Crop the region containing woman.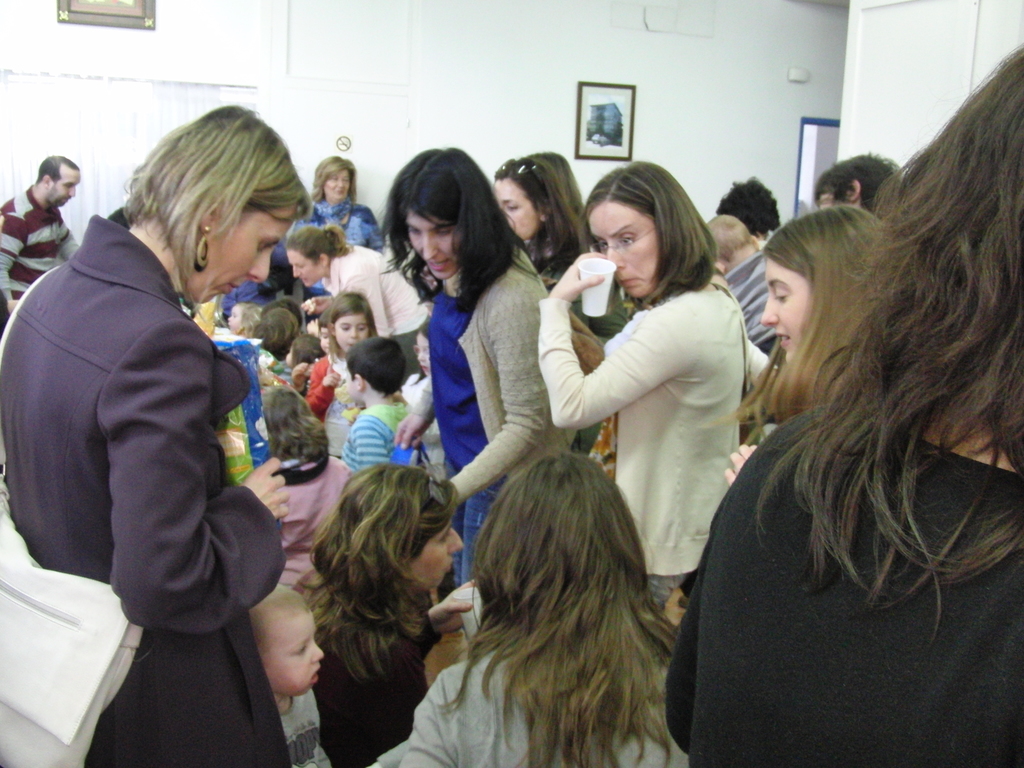
Crop region: (491, 151, 594, 284).
